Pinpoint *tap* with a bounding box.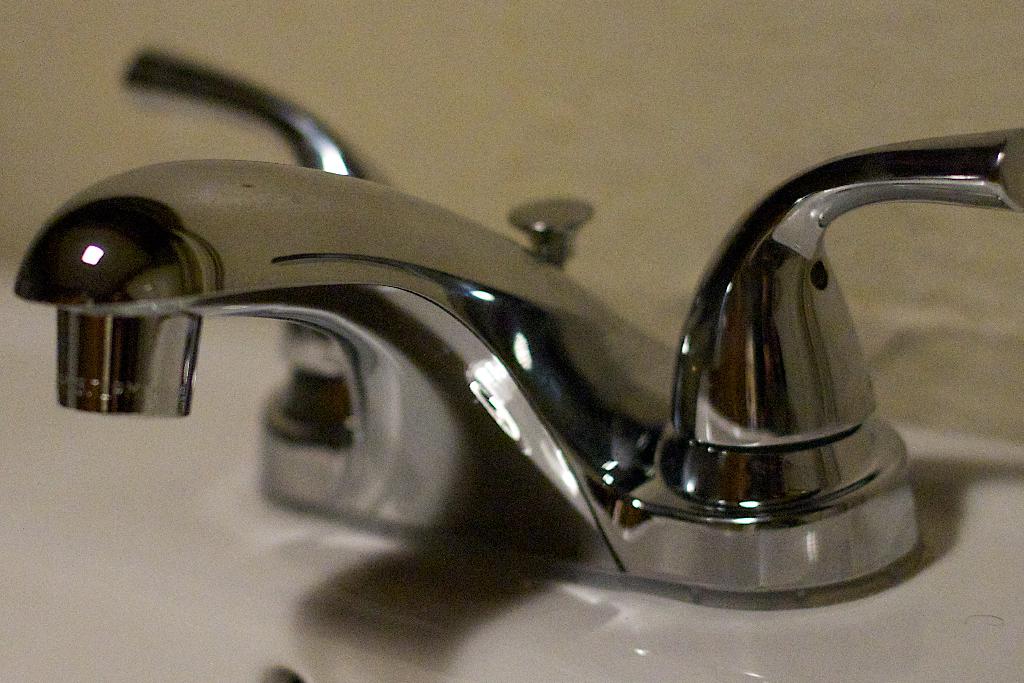
{"x1": 12, "y1": 45, "x2": 1023, "y2": 612}.
